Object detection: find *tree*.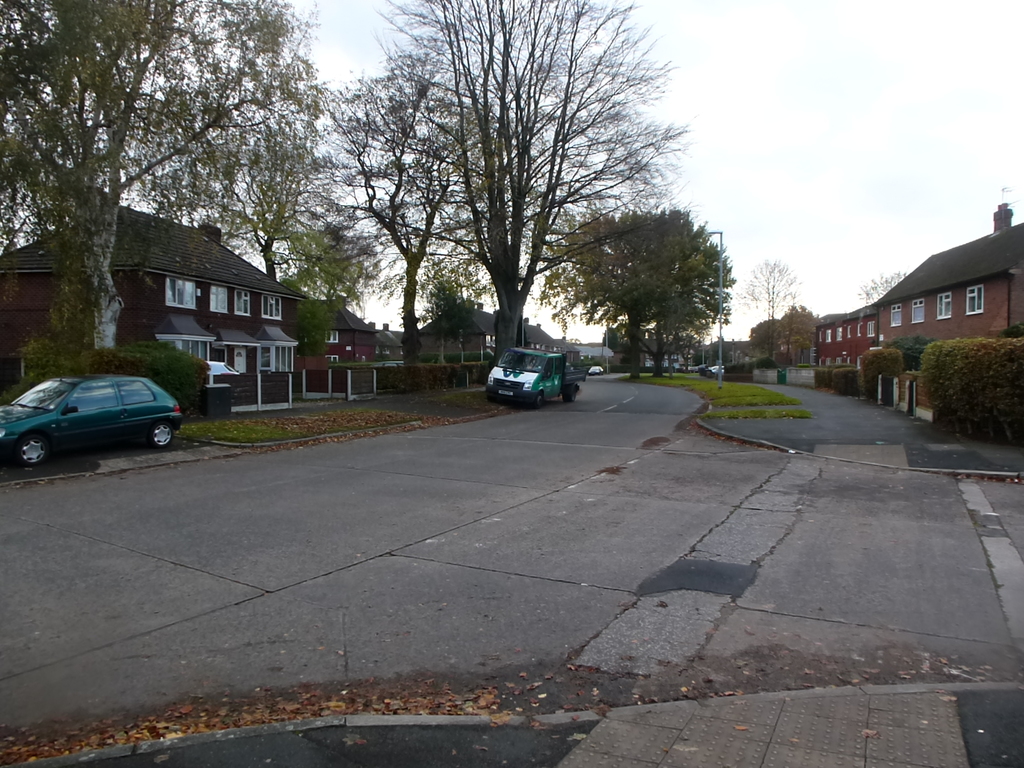
detection(0, 0, 328, 378).
